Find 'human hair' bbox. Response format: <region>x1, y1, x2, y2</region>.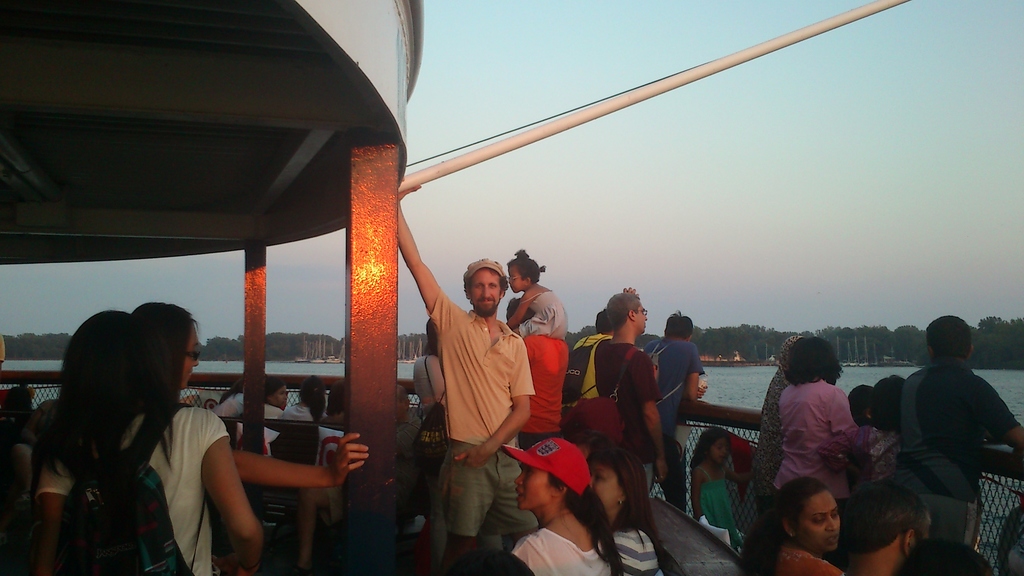
<region>782, 333, 843, 389</region>.
